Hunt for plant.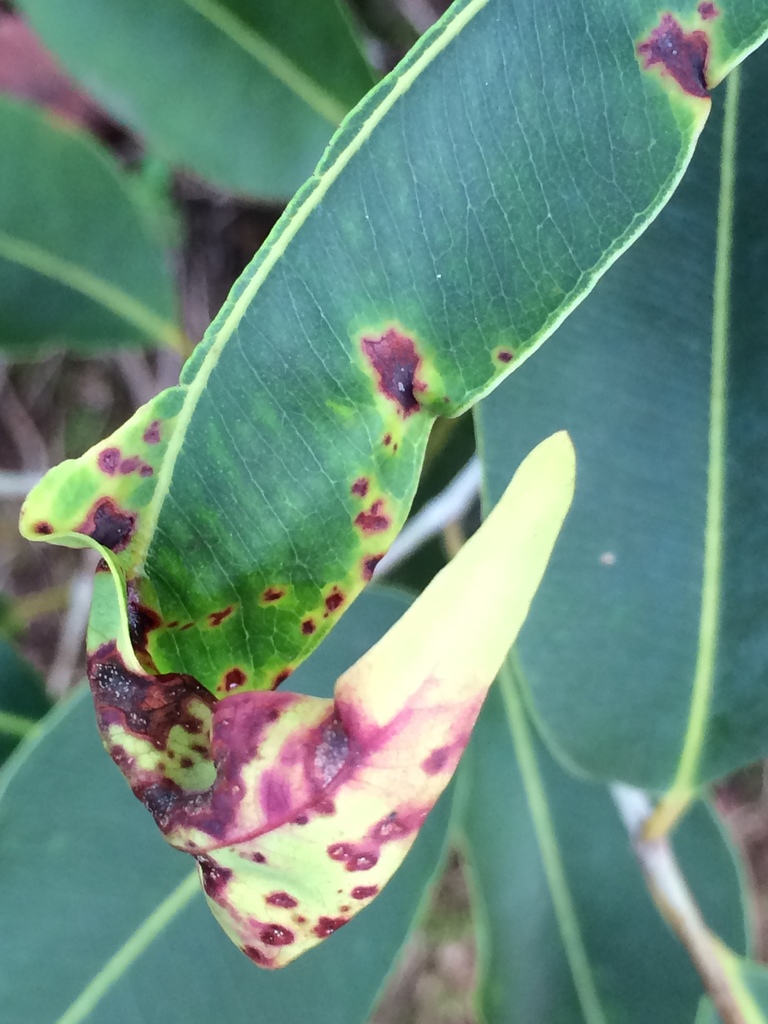
Hunted down at rect(0, 4, 767, 1023).
